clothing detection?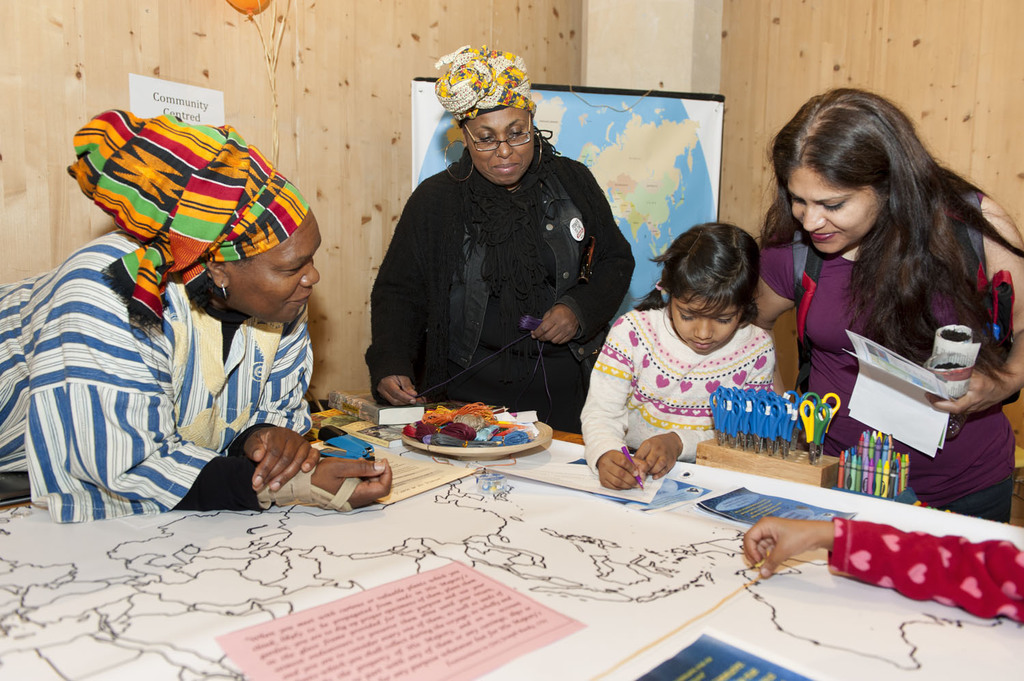
{"x1": 828, "y1": 519, "x2": 1023, "y2": 620}
